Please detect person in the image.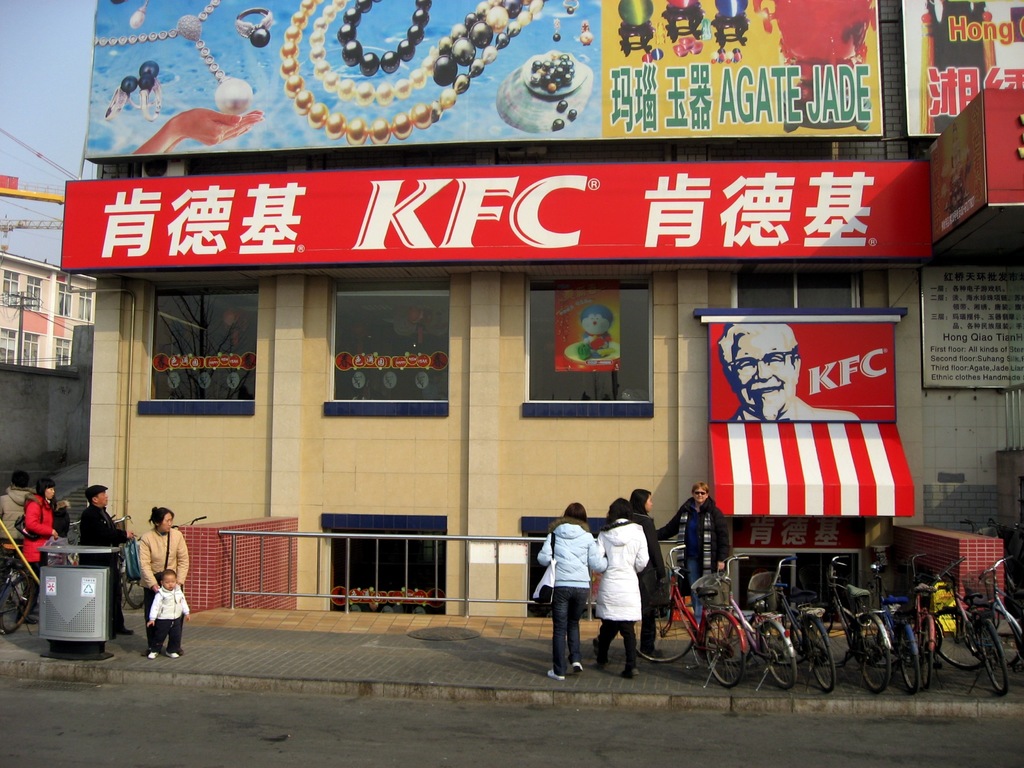
left=584, top=491, right=648, bottom=679.
